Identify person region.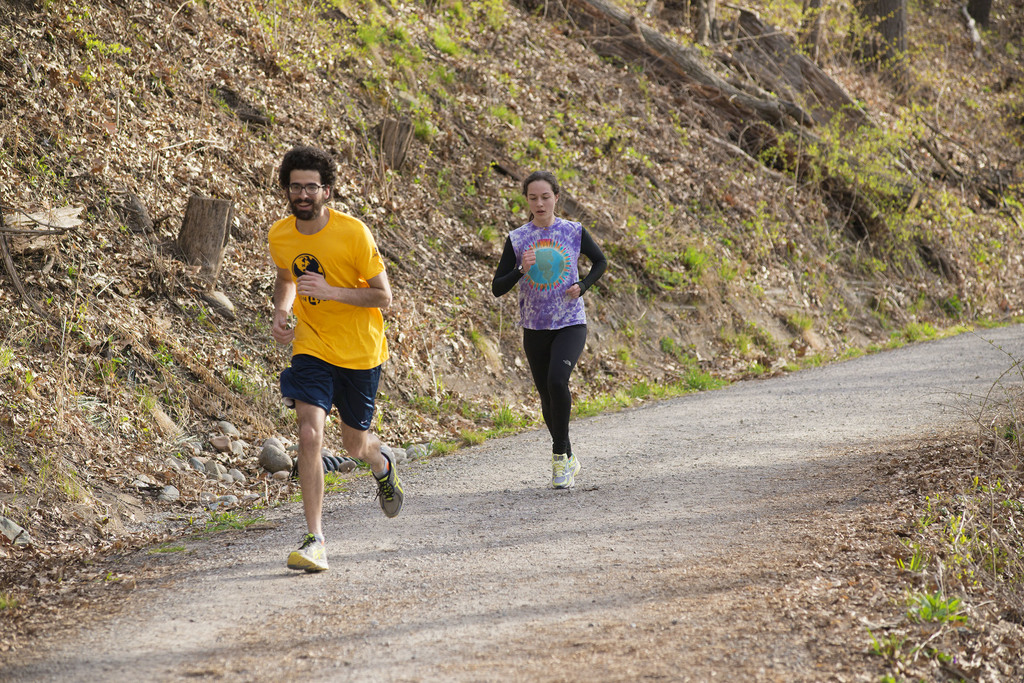
Region: 258,156,409,566.
